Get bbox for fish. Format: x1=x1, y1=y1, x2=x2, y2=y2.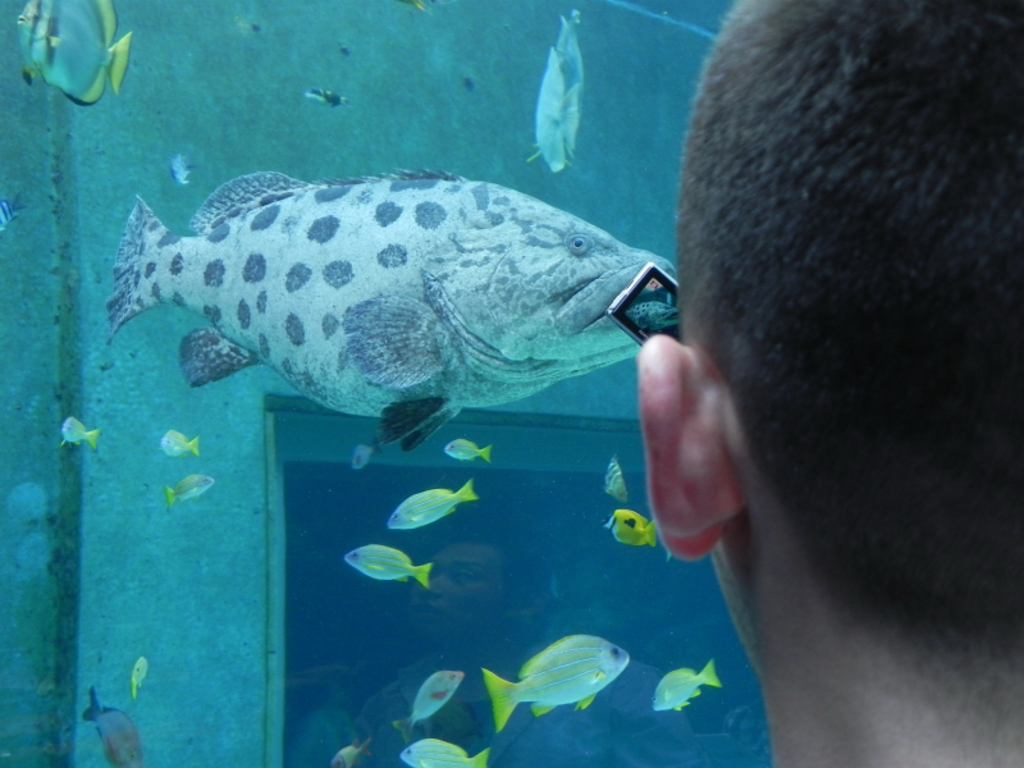
x1=388, y1=480, x2=476, y2=531.
